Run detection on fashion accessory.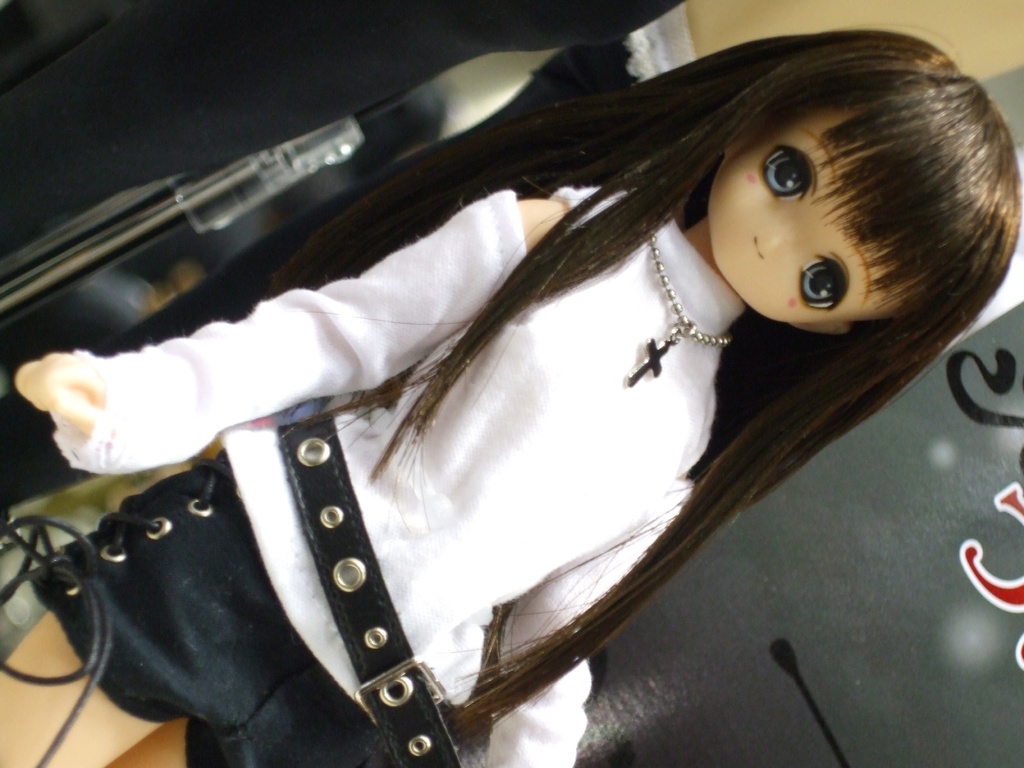
Result: l=622, t=228, r=731, b=385.
